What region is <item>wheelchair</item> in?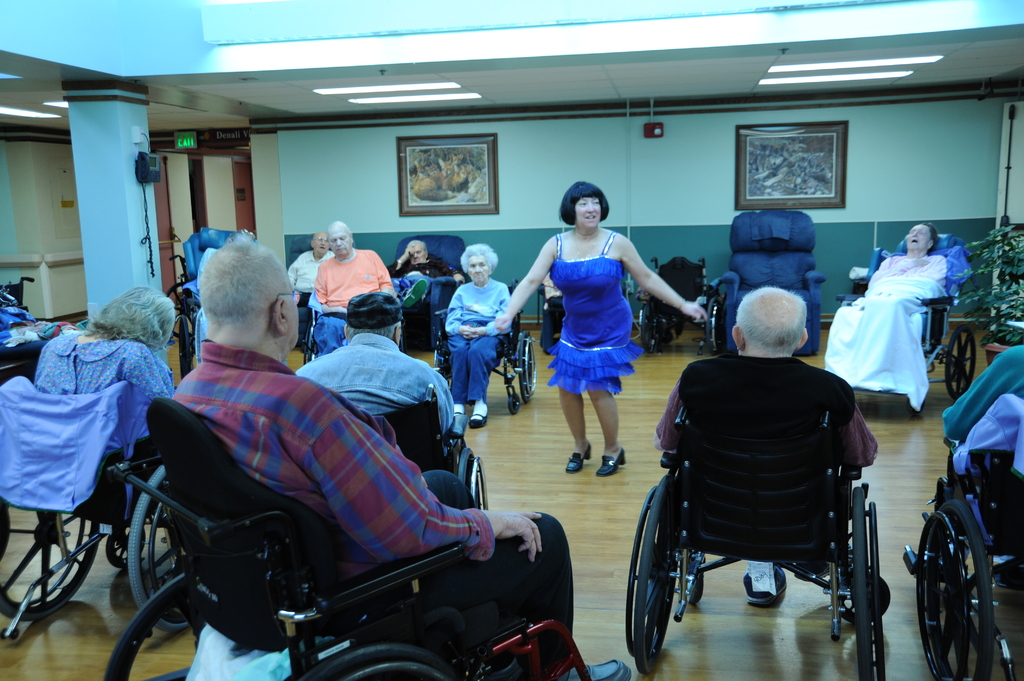
{"x1": 442, "y1": 276, "x2": 540, "y2": 417}.
